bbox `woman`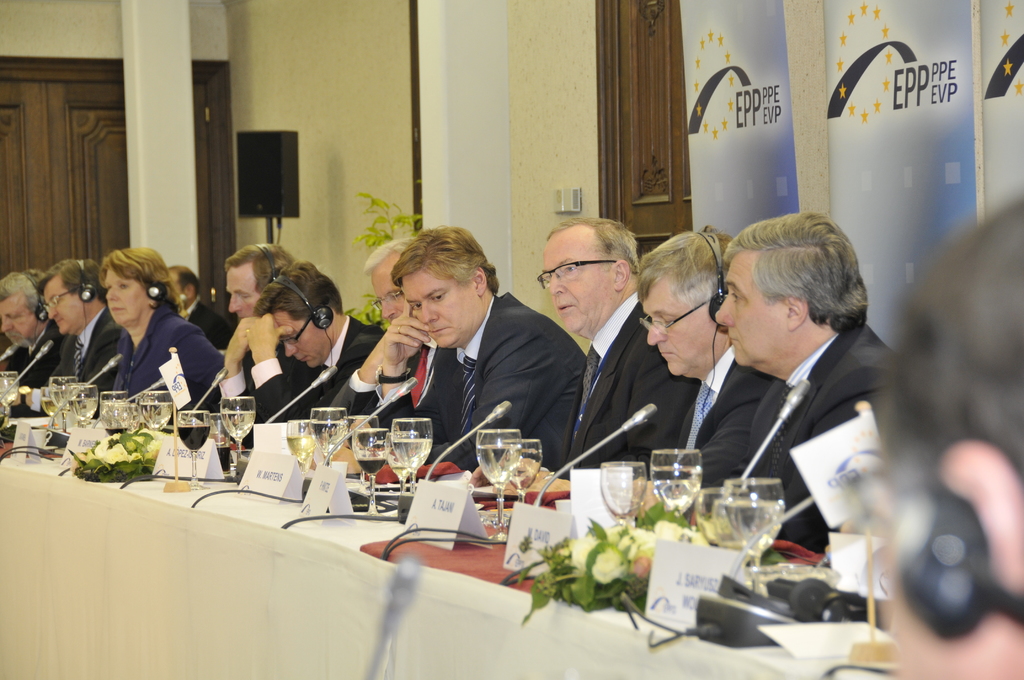
rect(75, 244, 211, 425)
